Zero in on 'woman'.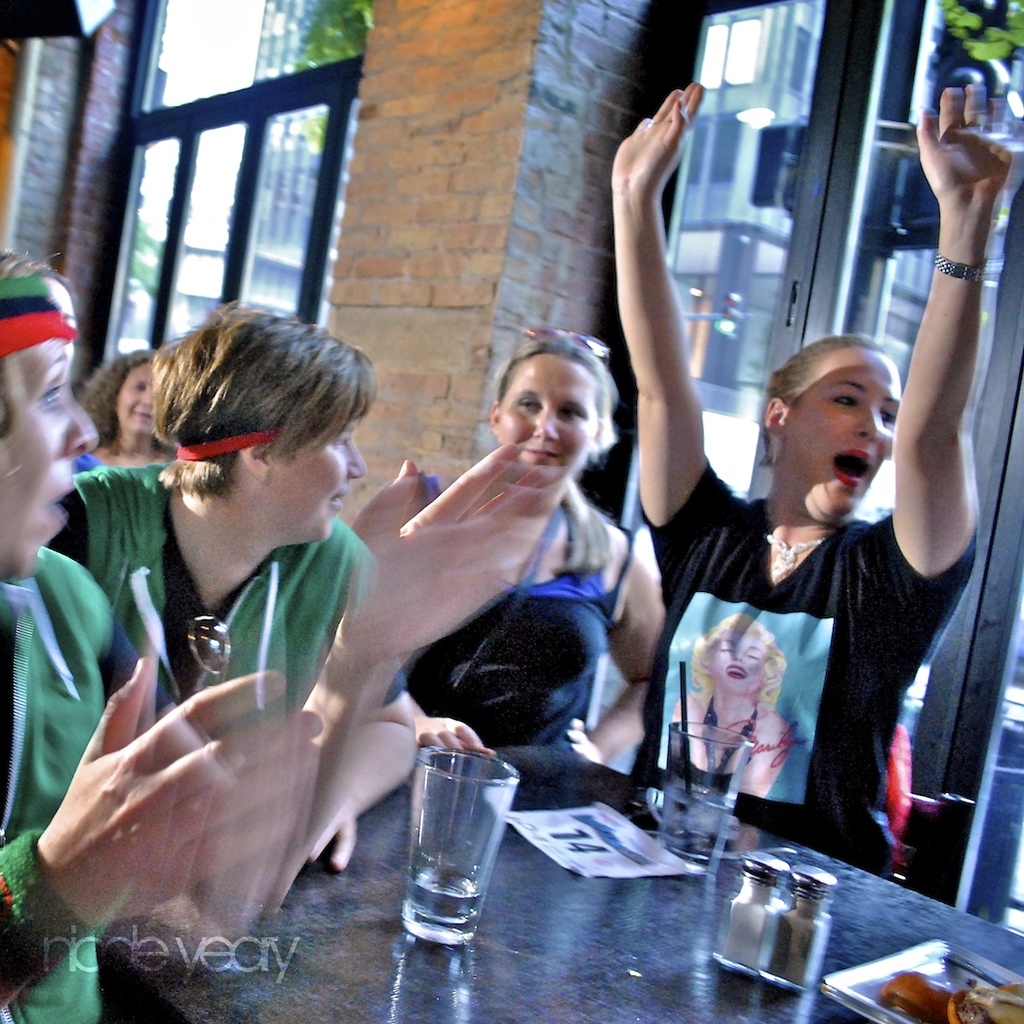
Zeroed in: [63, 352, 164, 480].
